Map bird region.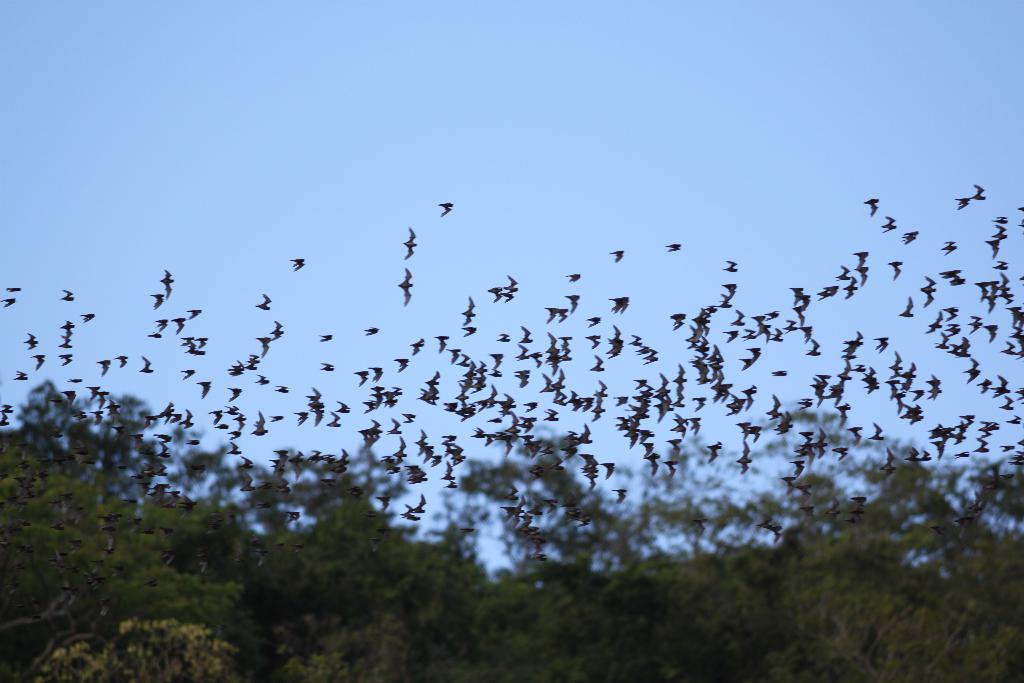
Mapped to detection(399, 224, 417, 262).
